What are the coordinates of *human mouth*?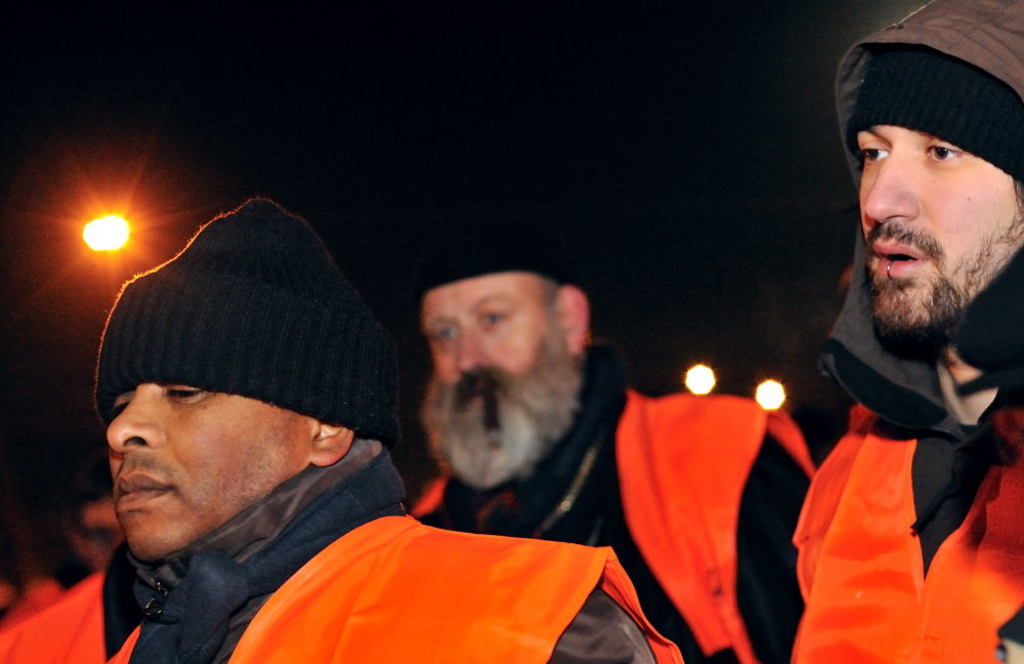
<region>462, 379, 503, 411</region>.
